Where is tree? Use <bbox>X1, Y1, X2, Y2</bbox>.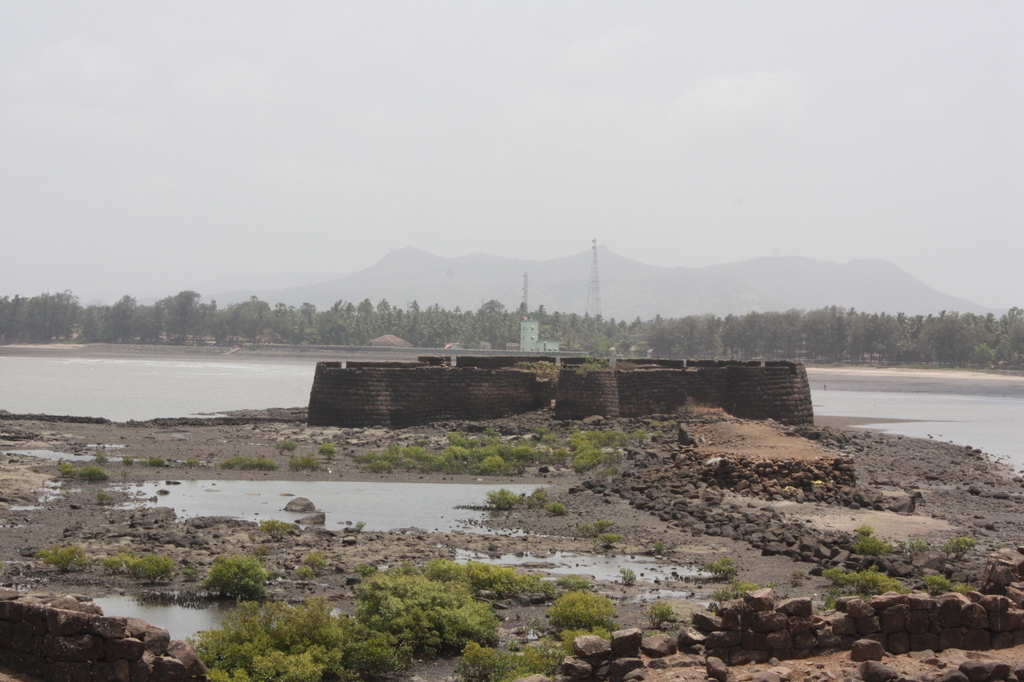
<bbox>0, 284, 85, 349</bbox>.
